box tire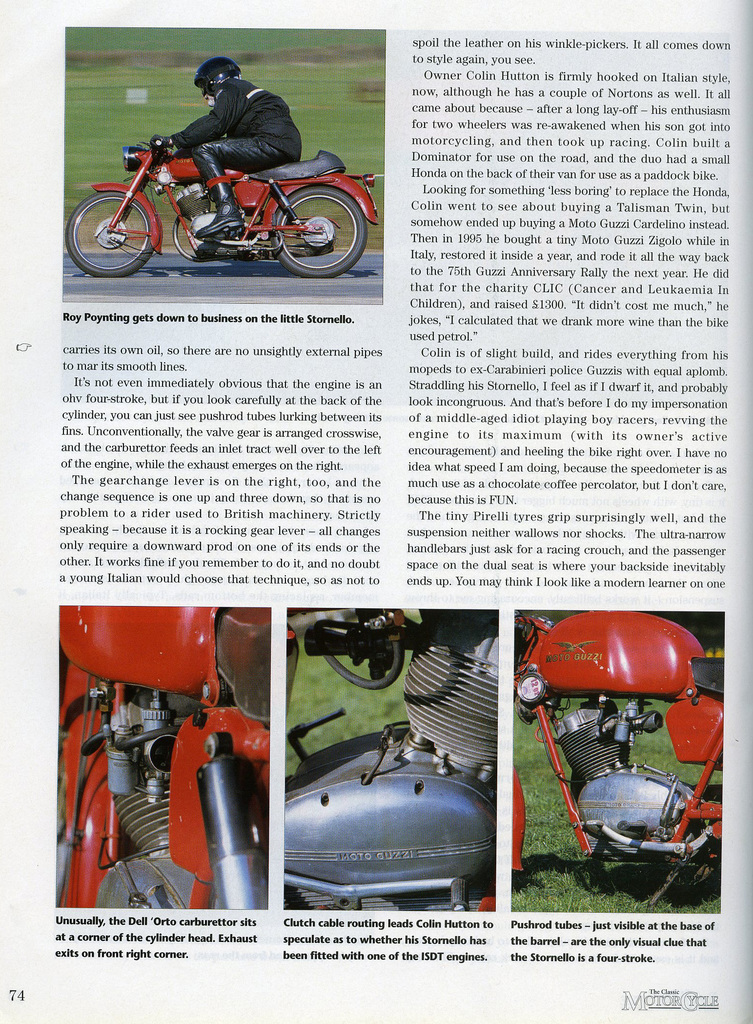
63,191,154,273
